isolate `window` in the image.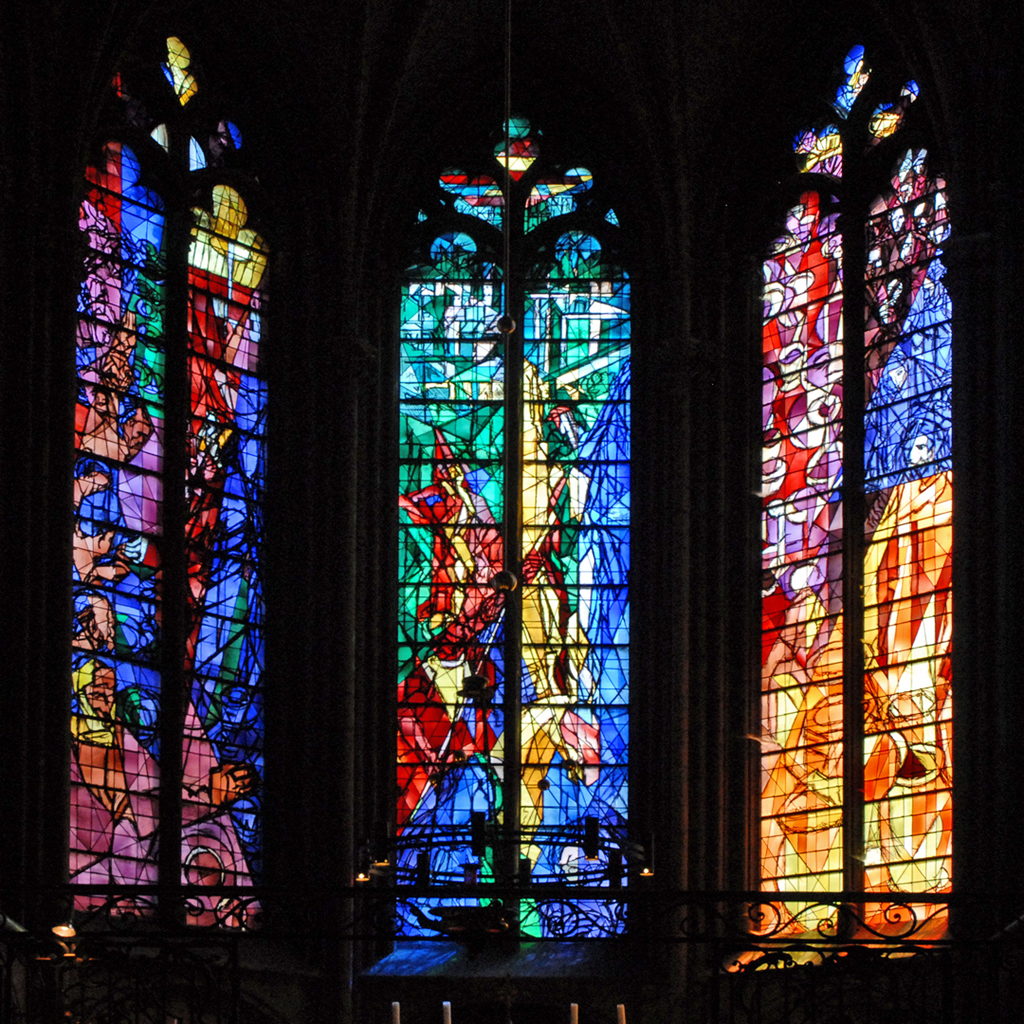
Isolated region: select_region(56, 34, 275, 957).
